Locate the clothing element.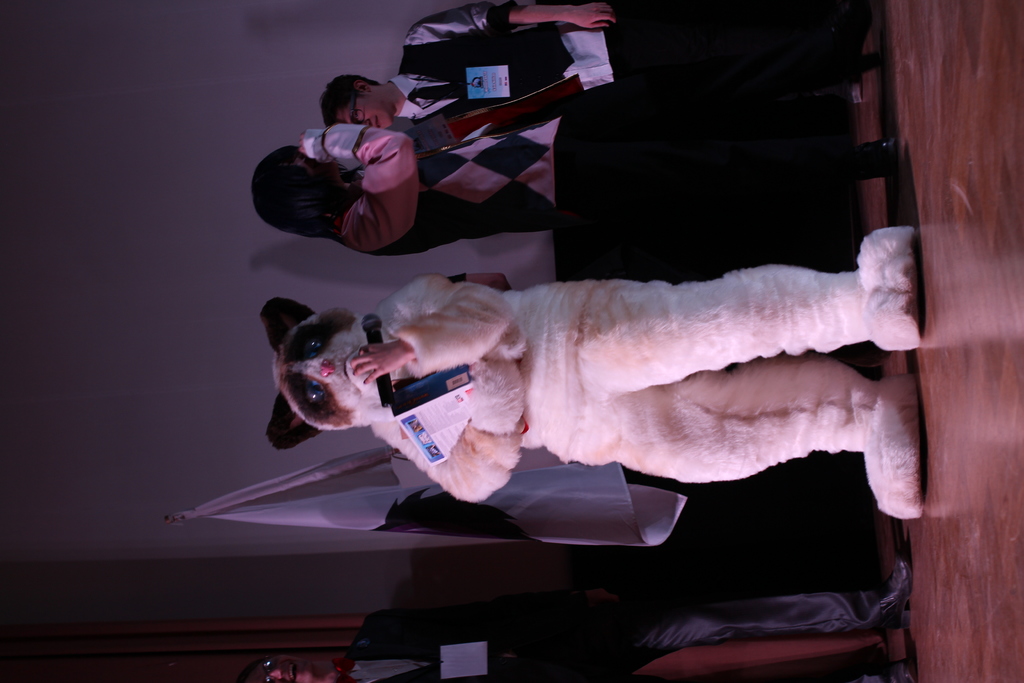
Element bbox: <region>316, 109, 564, 227</region>.
